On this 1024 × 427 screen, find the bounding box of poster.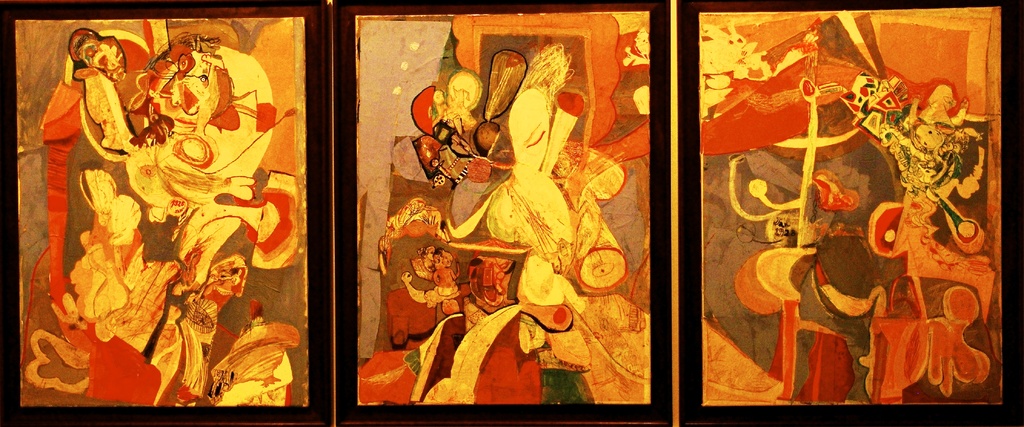
Bounding box: select_region(354, 7, 649, 401).
